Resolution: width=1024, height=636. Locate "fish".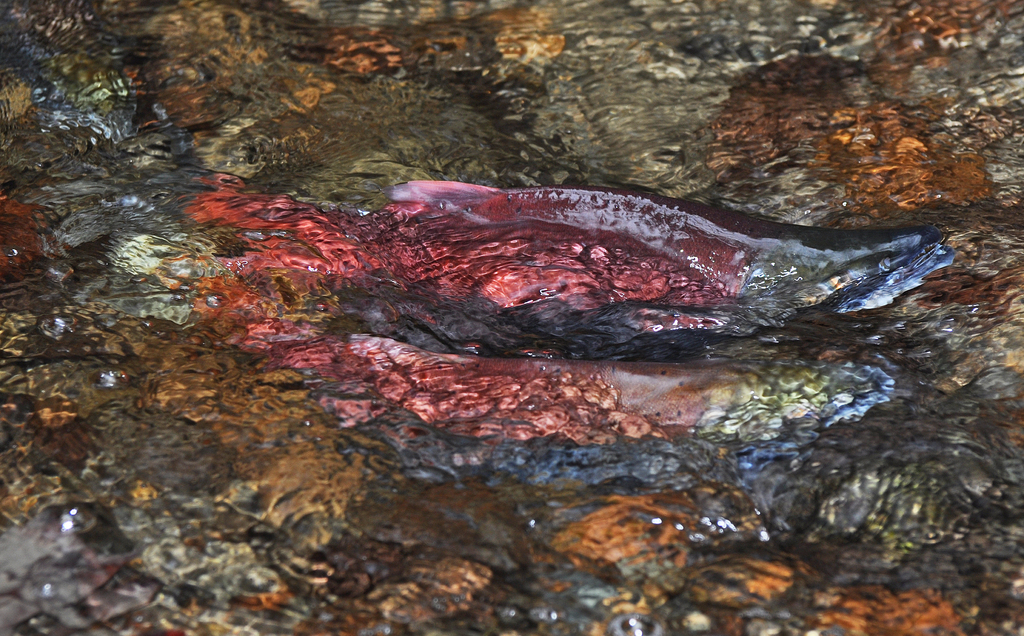
390,179,961,319.
